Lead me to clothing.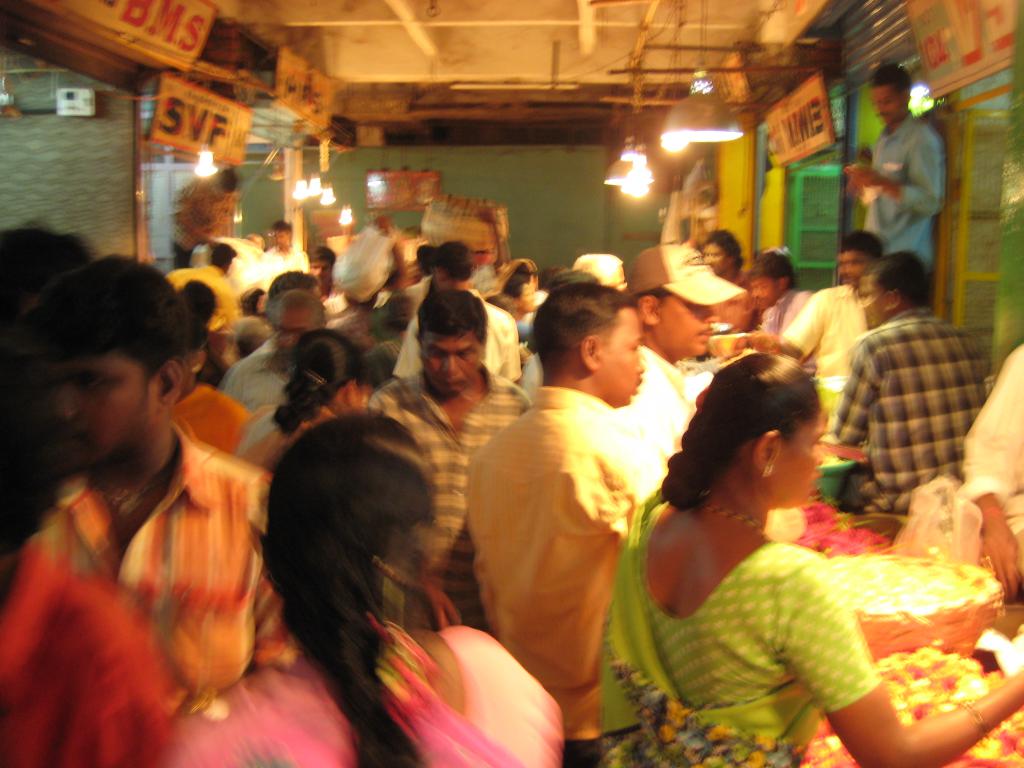
Lead to 236,399,333,471.
